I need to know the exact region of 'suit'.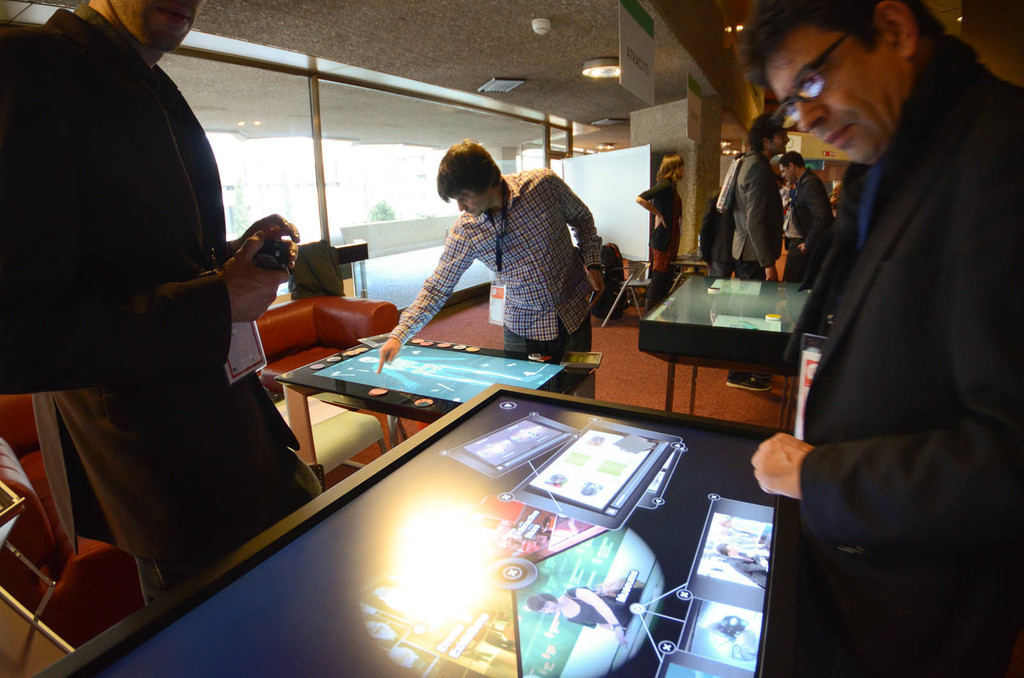
Region: 770, 35, 1005, 635.
